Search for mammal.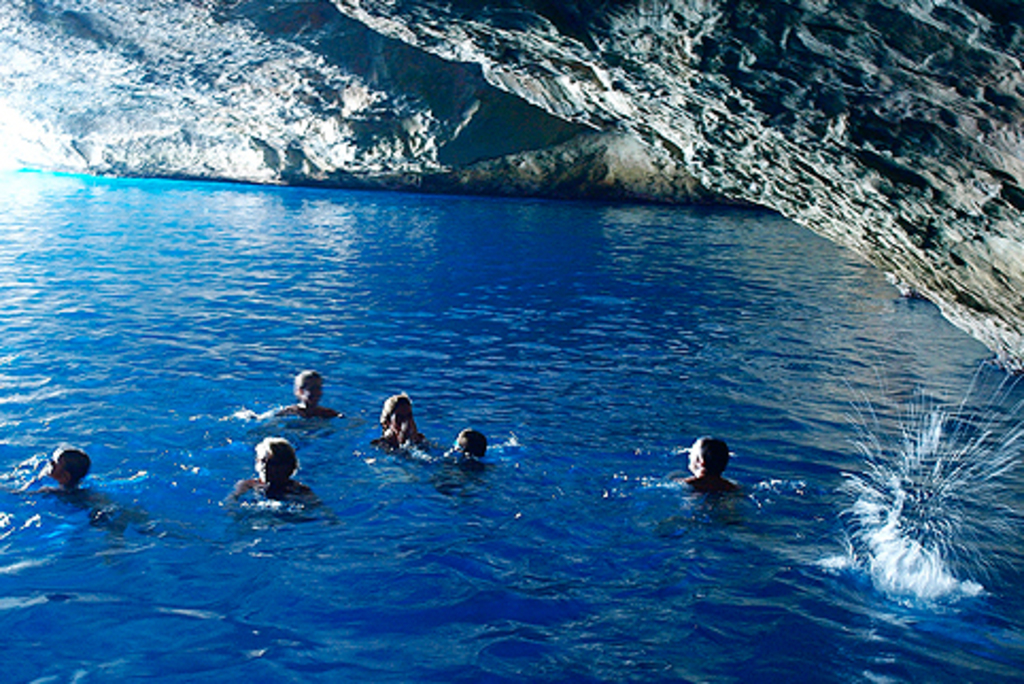
Found at <box>255,367,329,416</box>.
